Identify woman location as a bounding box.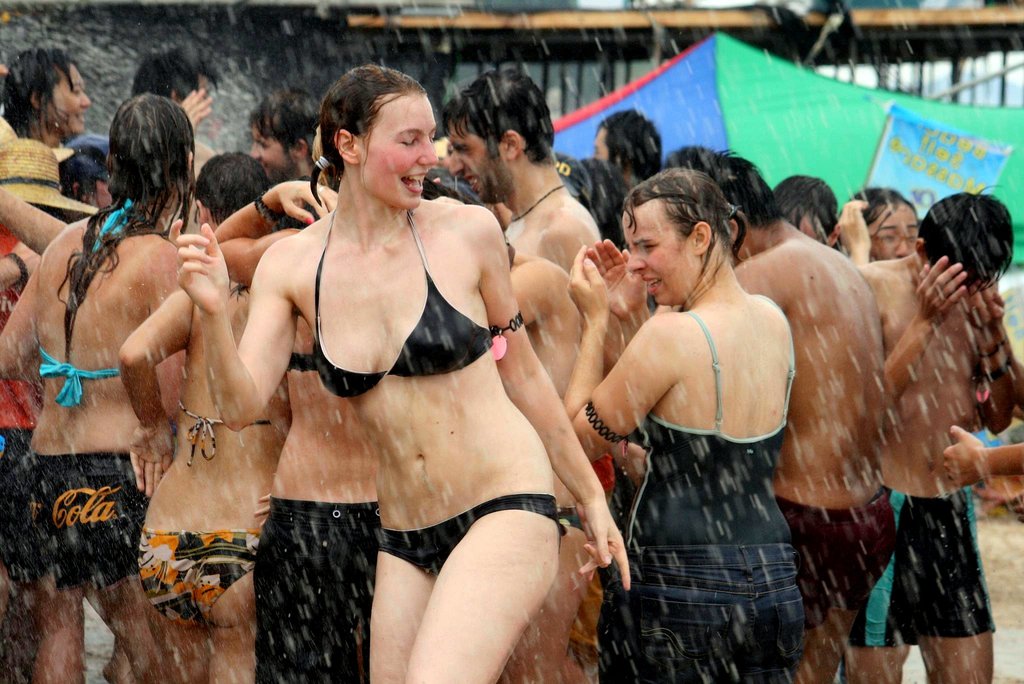
box=[120, 150, 295, 681].
